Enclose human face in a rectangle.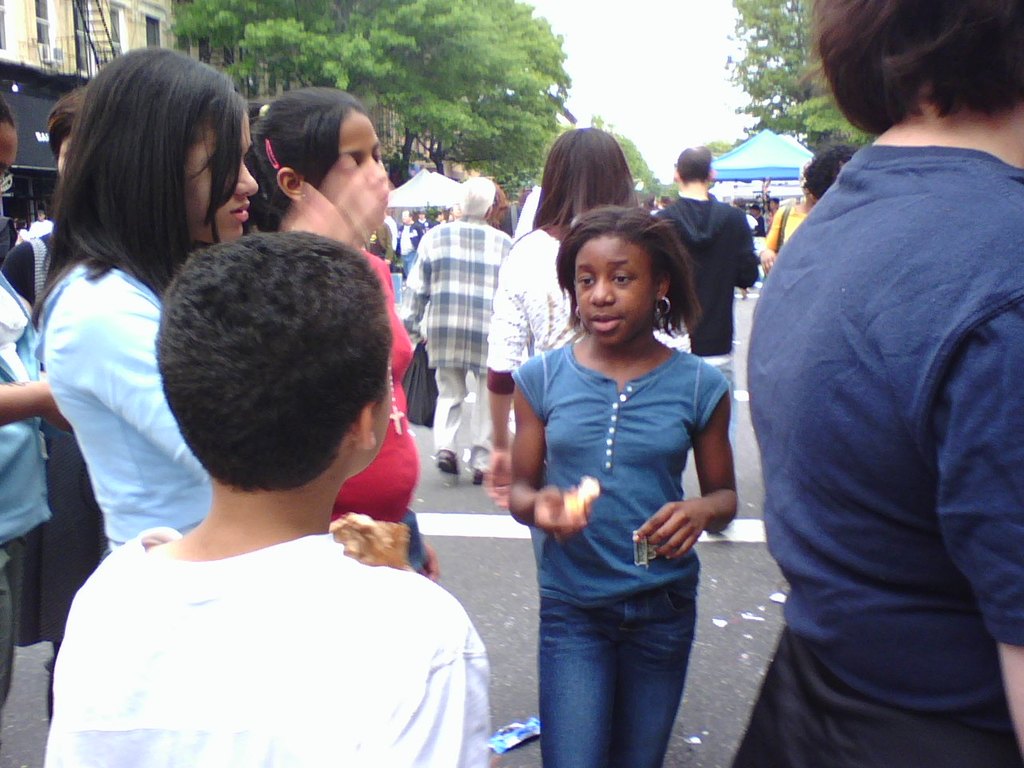
(567, 230, 660, 350).
